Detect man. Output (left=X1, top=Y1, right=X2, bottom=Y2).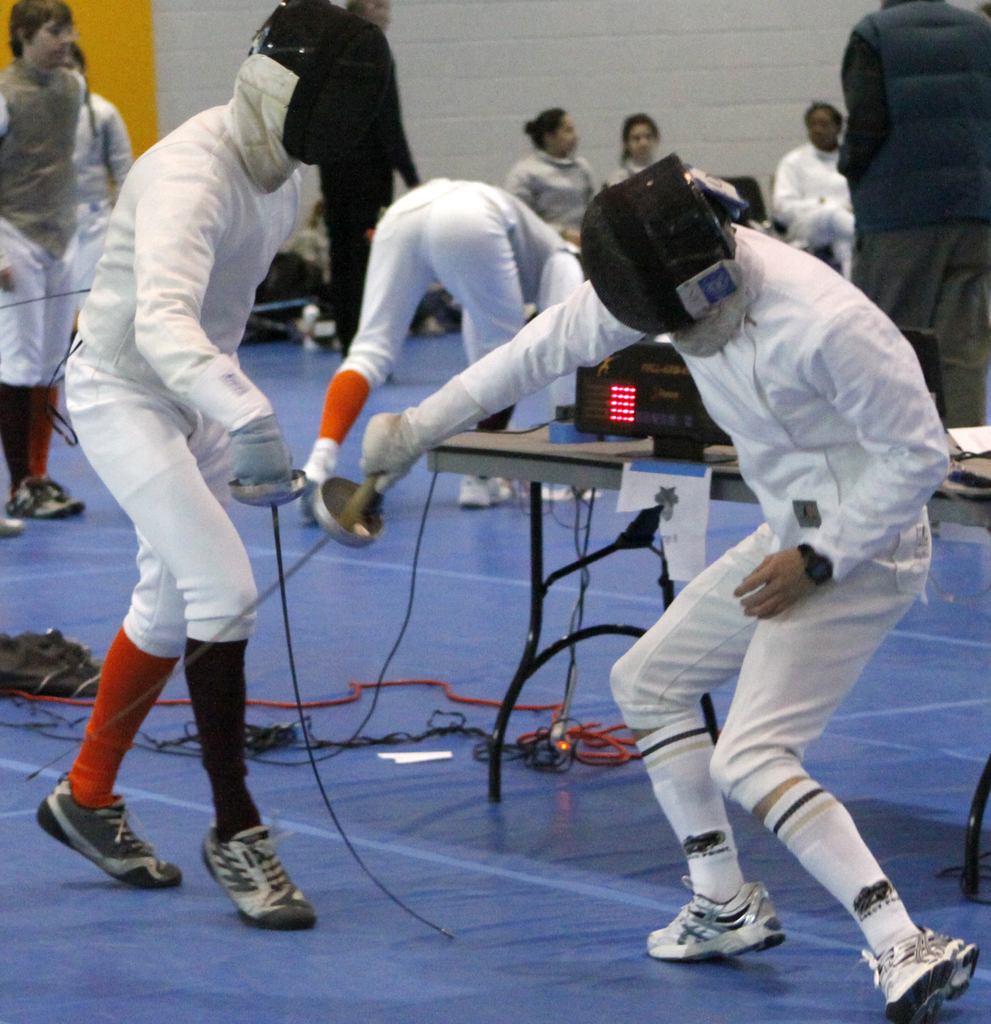
(left=767, top=101, right=864, bottom=274).
